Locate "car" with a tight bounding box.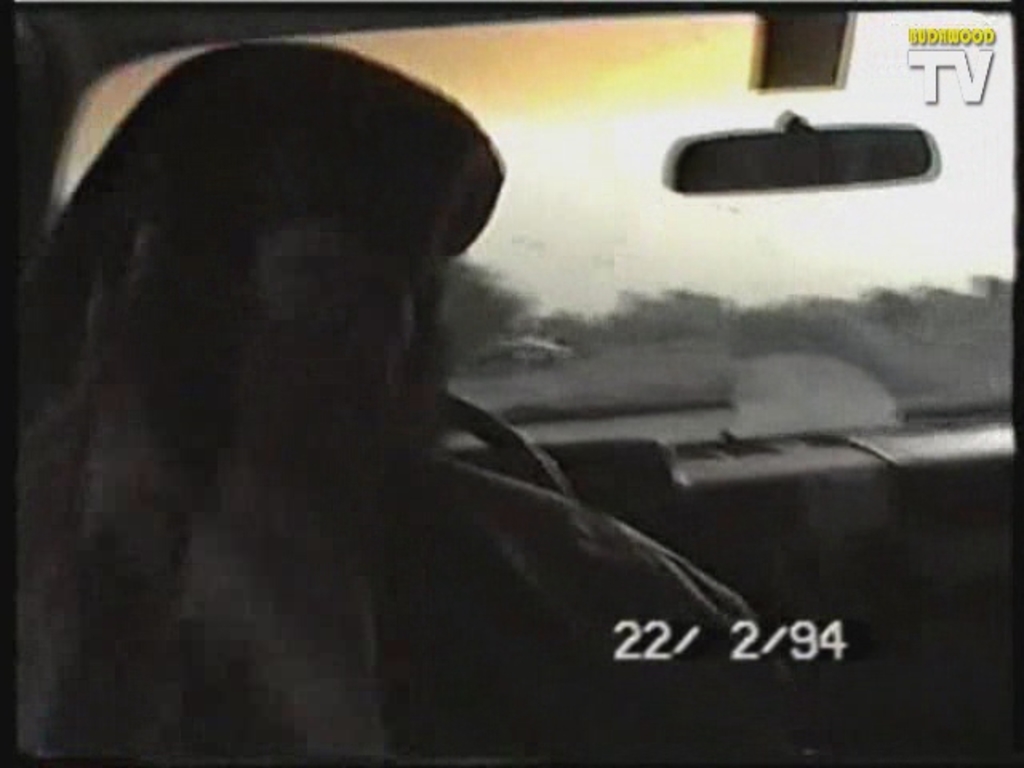
box(0, 0, 1019, 766).
